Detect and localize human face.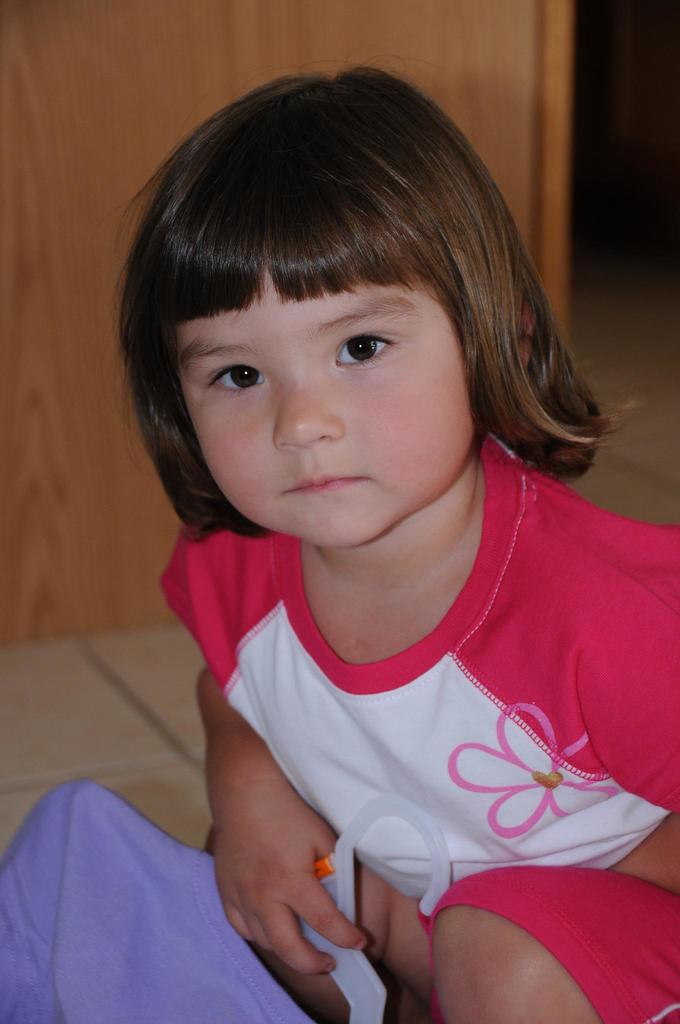
Localized at [175,266,476,548].
